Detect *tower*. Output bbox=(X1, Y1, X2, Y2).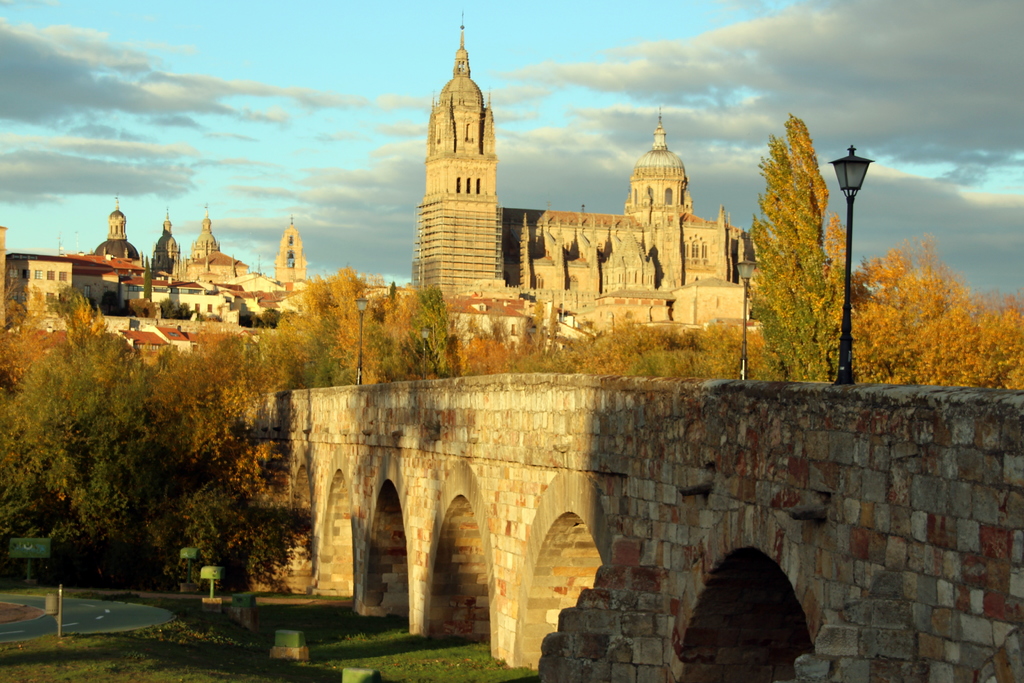
bbox=(274, 219, 304, 283).
